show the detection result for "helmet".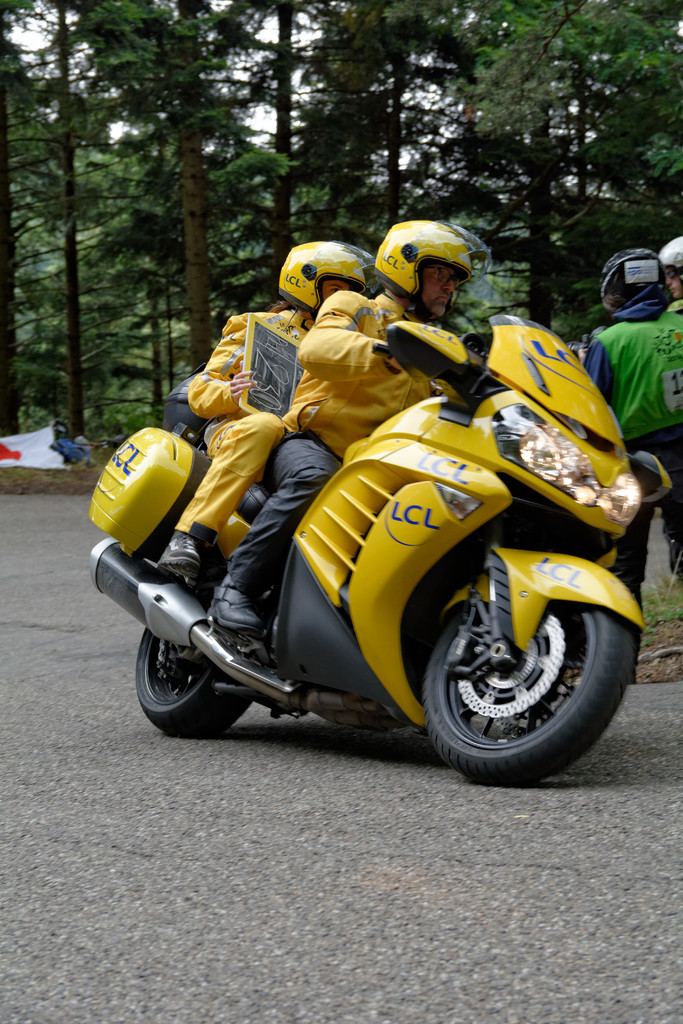
bbox=[659, 232, 682, 273].
